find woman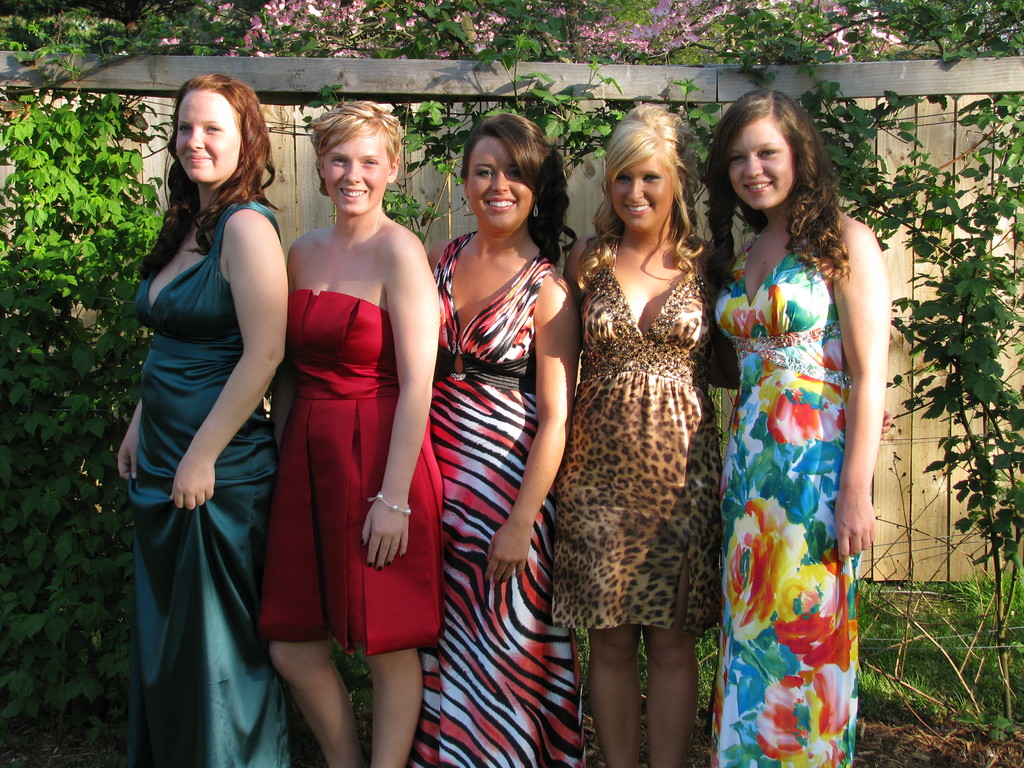
694,82,893,767
